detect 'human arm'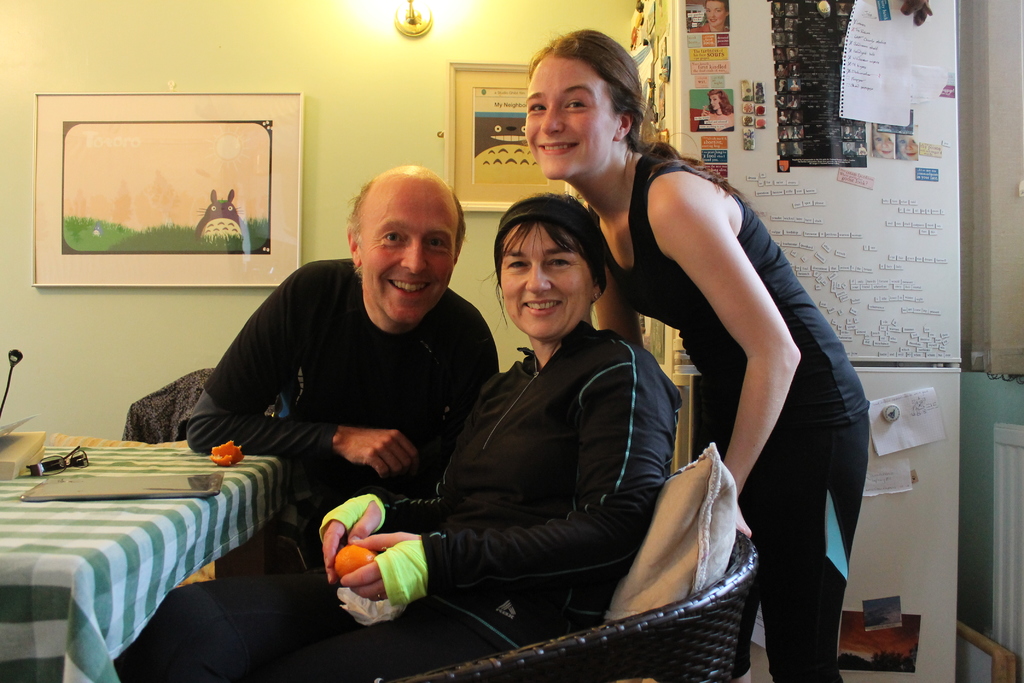
crop(316, 374, 502, 588)
